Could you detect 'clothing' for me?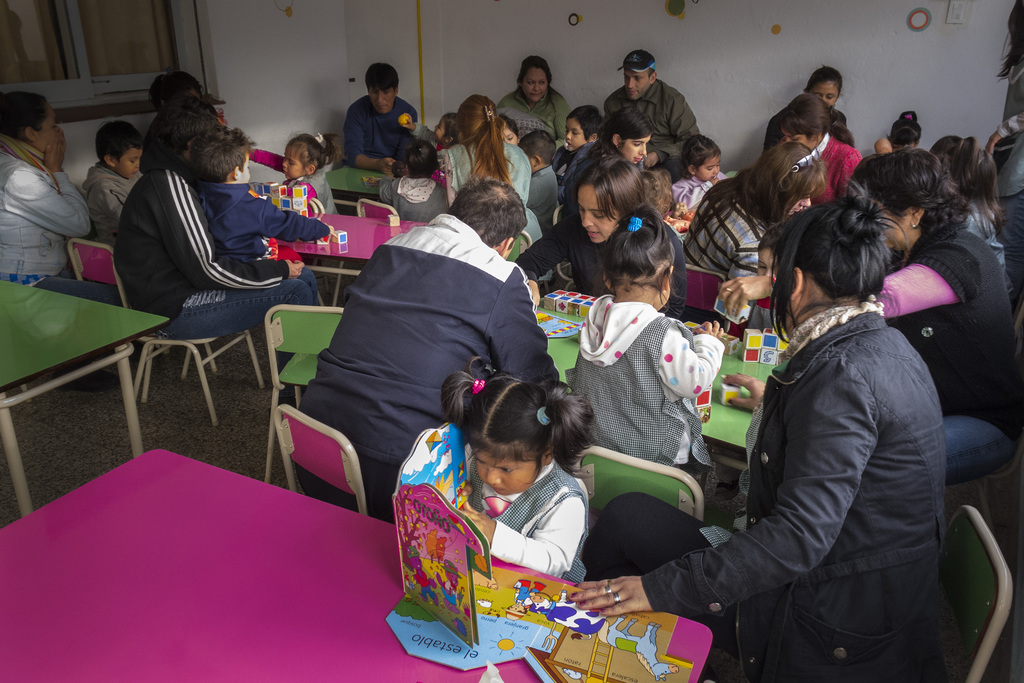
Detection result: box=[992, 53, 1023, 314].
